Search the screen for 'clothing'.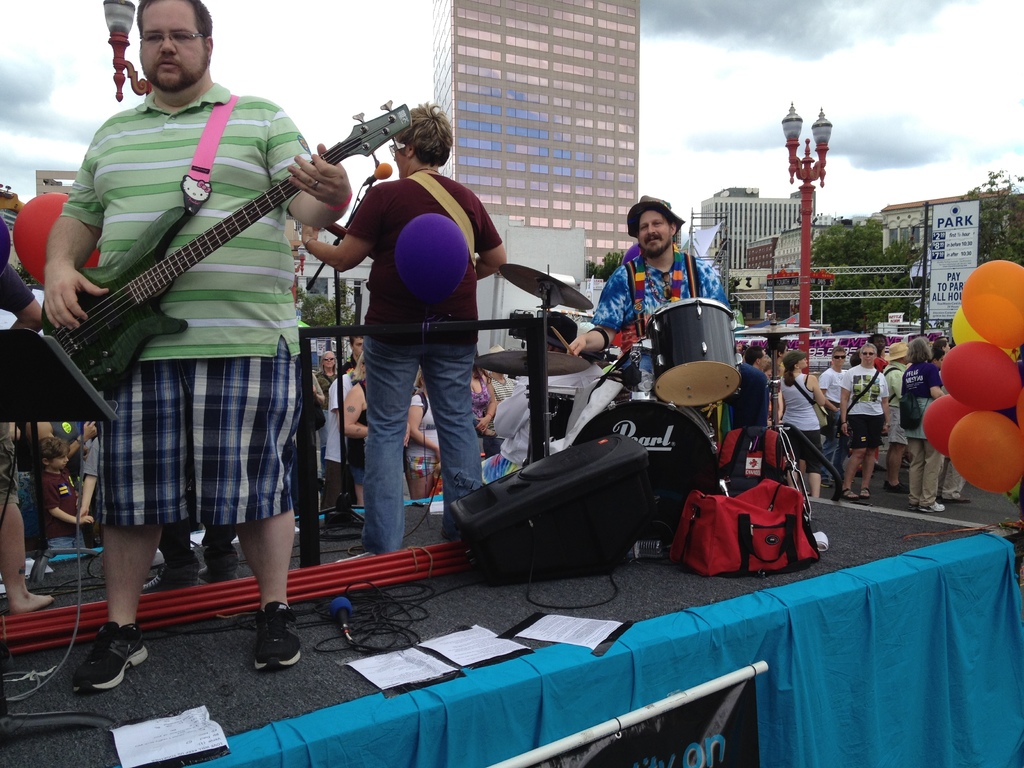
Found at {"left": 351, "top": 375, "right": 369, "bottom": 466}.
